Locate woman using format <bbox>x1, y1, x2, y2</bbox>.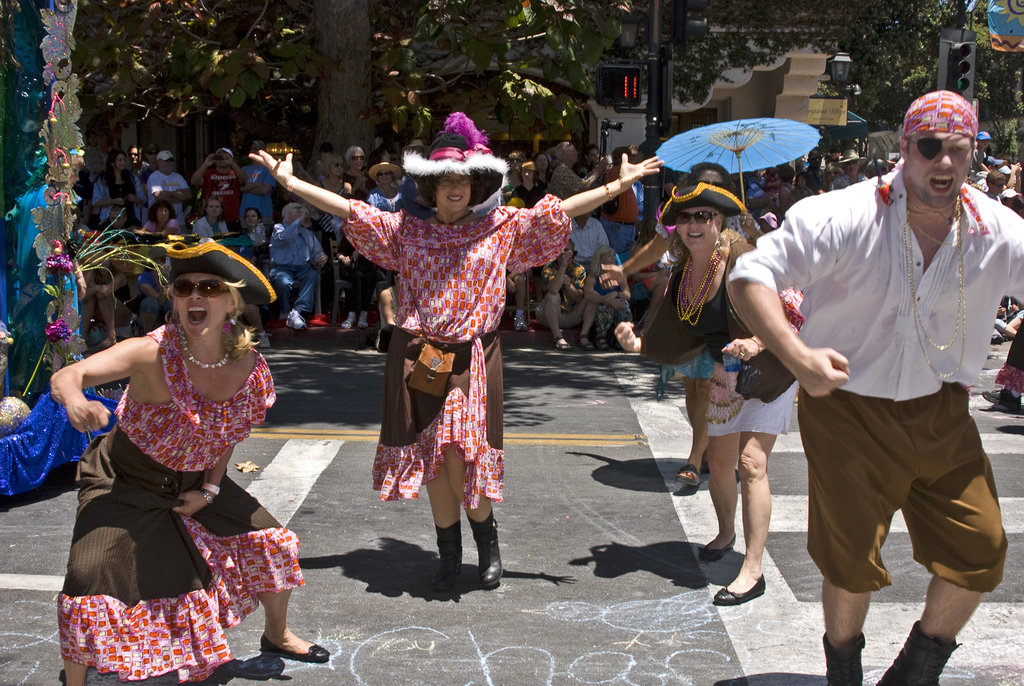
<bbox>296, 151, 346, 227</bbox>.
